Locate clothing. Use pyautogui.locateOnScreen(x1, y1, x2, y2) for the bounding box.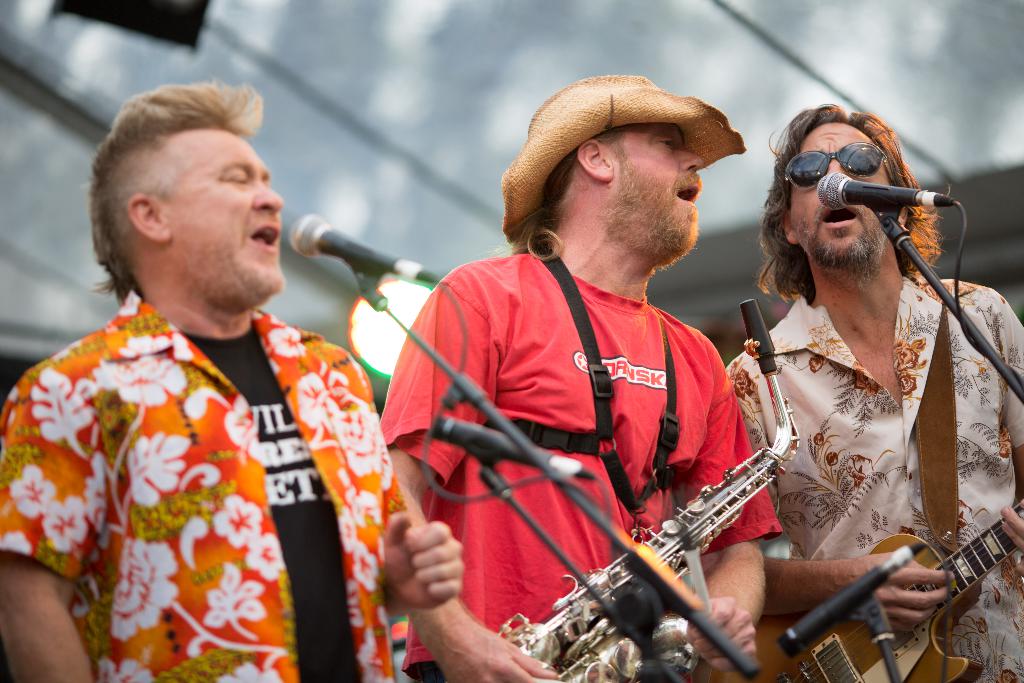
pyautogui.locateOnScreen(730, 275, 1023, 682).
